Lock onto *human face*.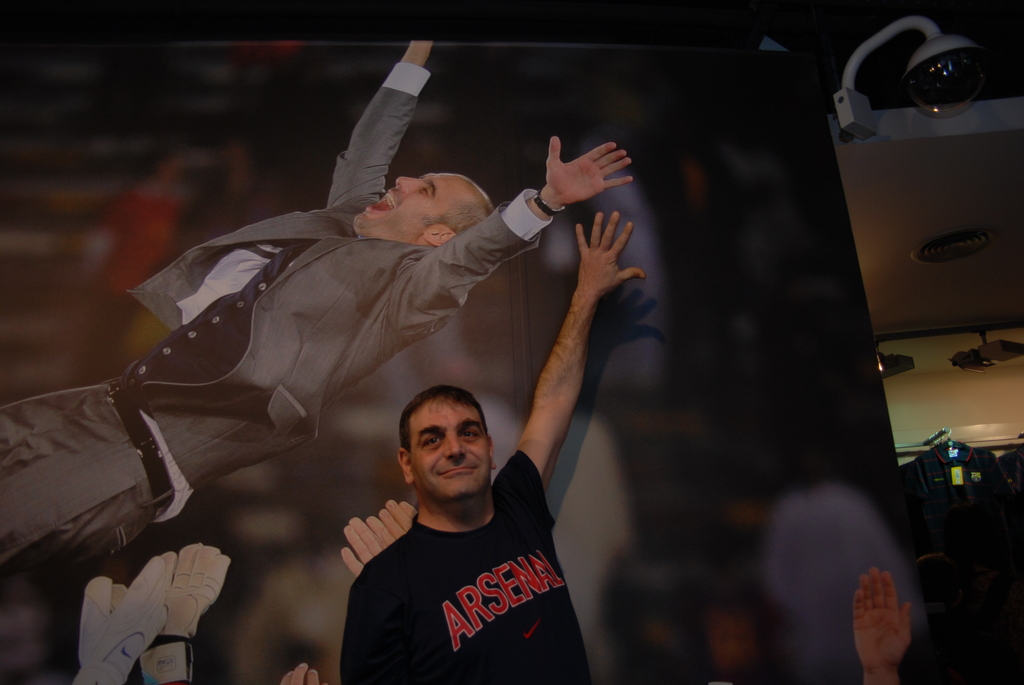
Locked: [412, 403, 490, 494].
